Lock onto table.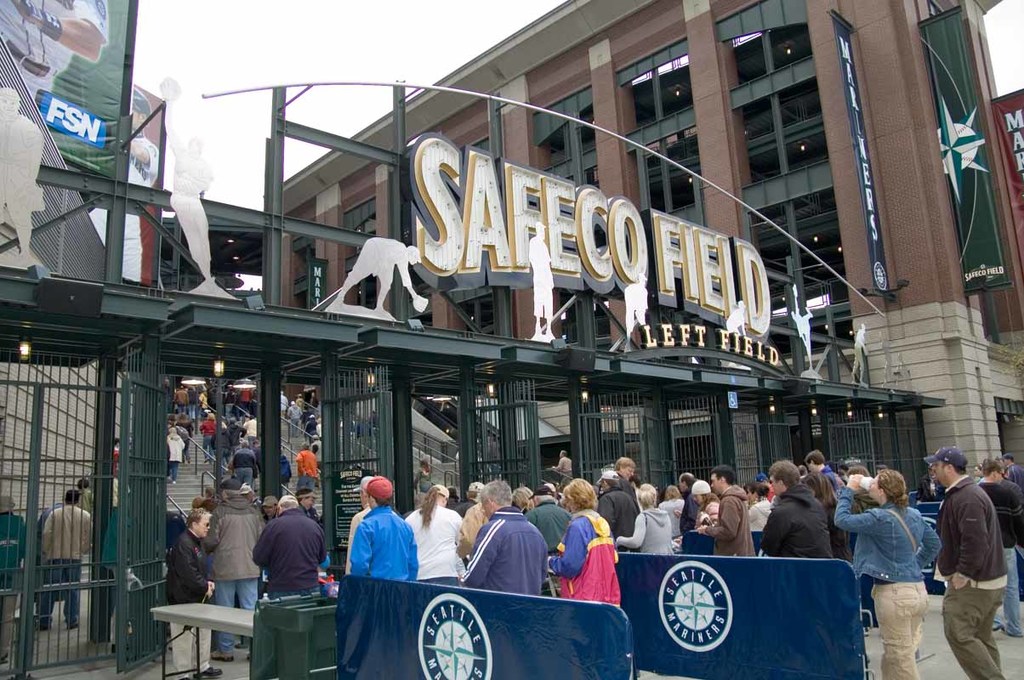
Locked: region(149, 603, 259, 679).
